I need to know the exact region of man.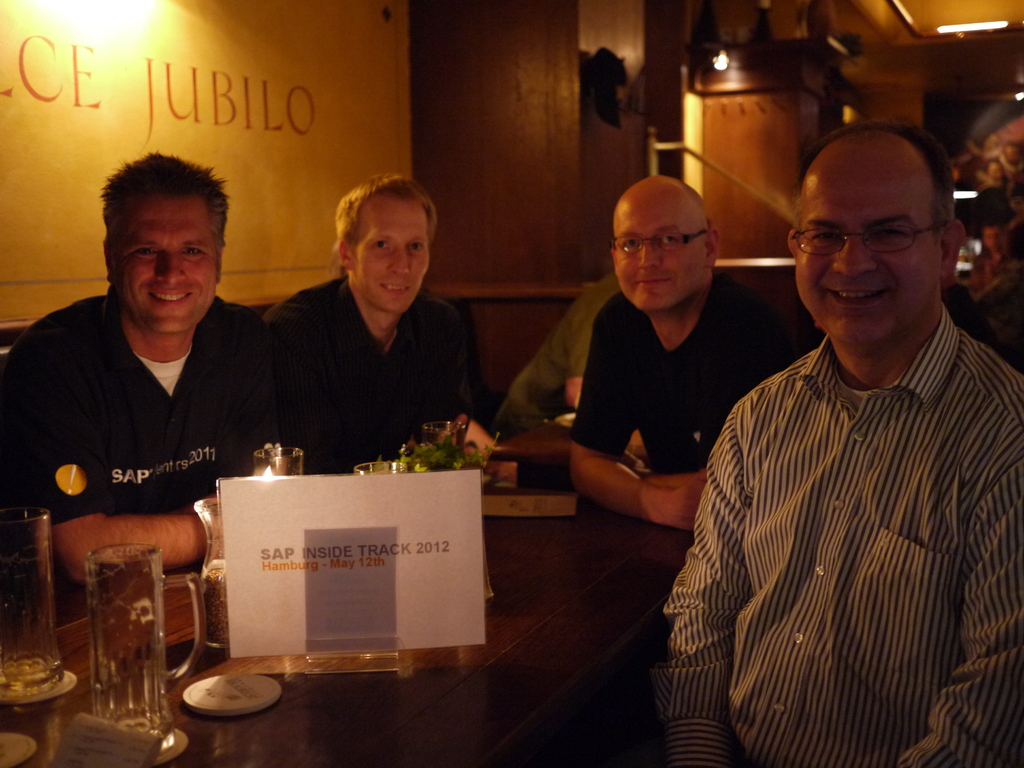
Region: (653, 129, 1005, 754).
